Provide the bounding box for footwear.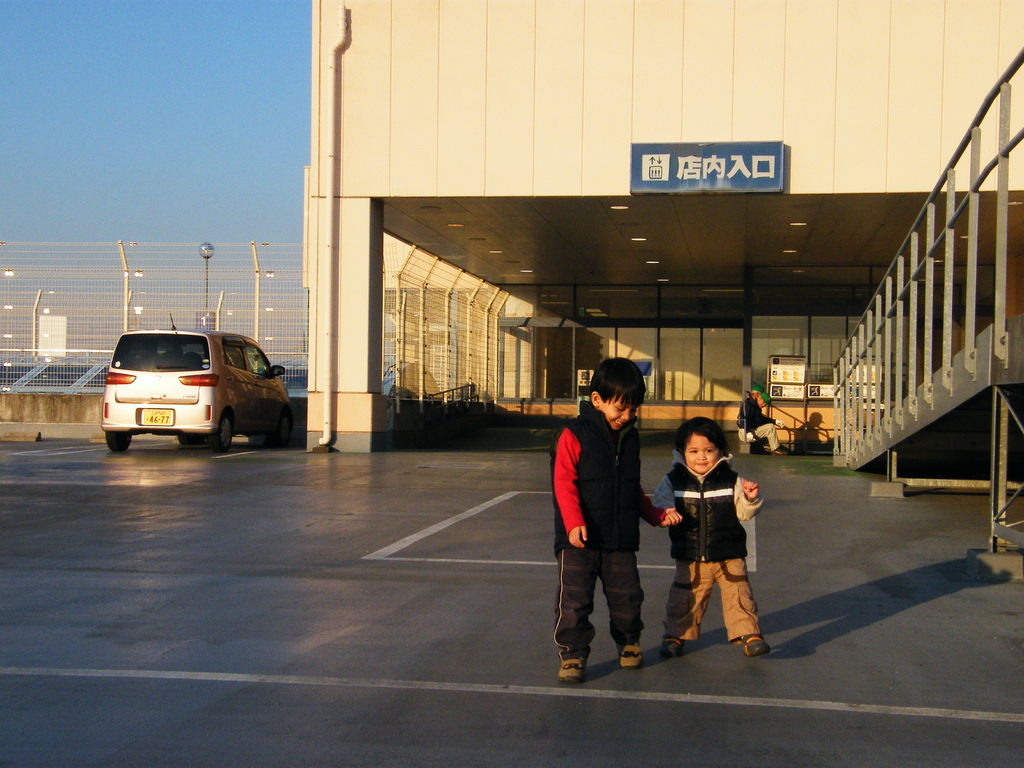
l=554, t=649, r=595, b=683.
